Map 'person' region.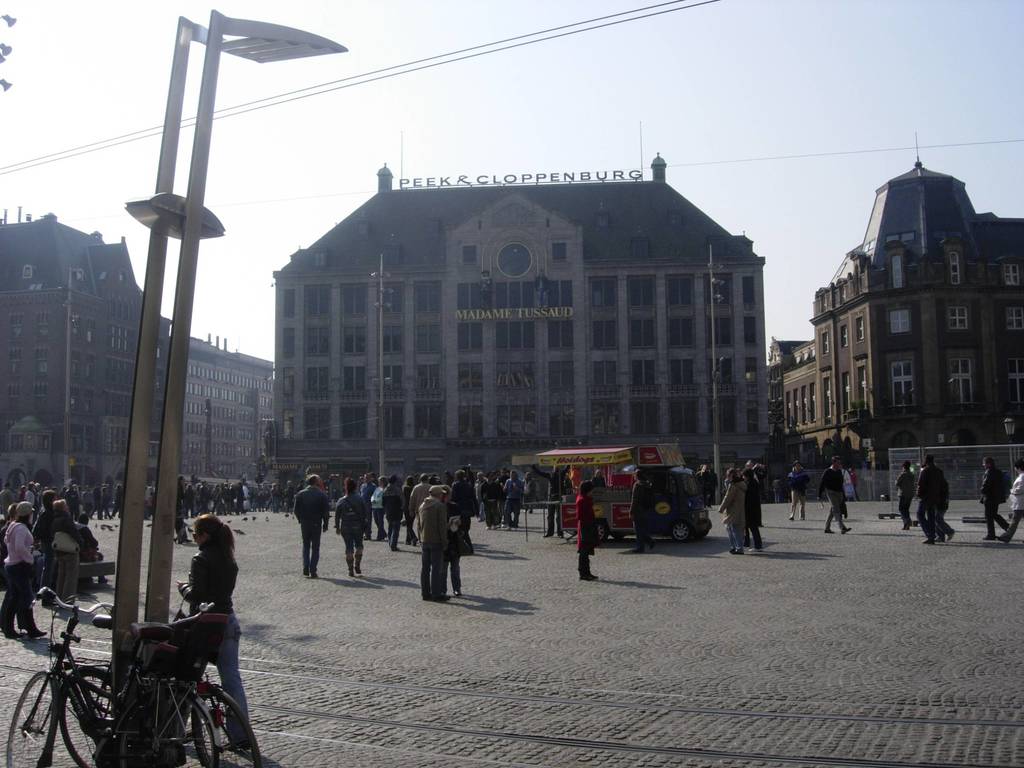
Mapped to 1, 499, 48, 637.
